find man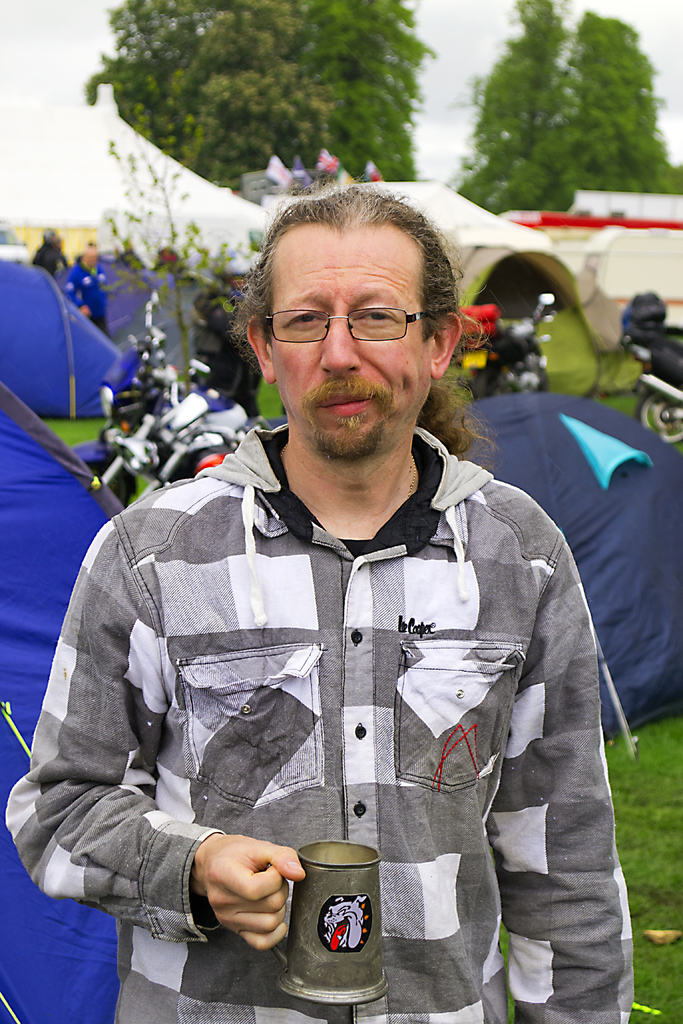
x1=199 y1=245 x2=270 y2=424
